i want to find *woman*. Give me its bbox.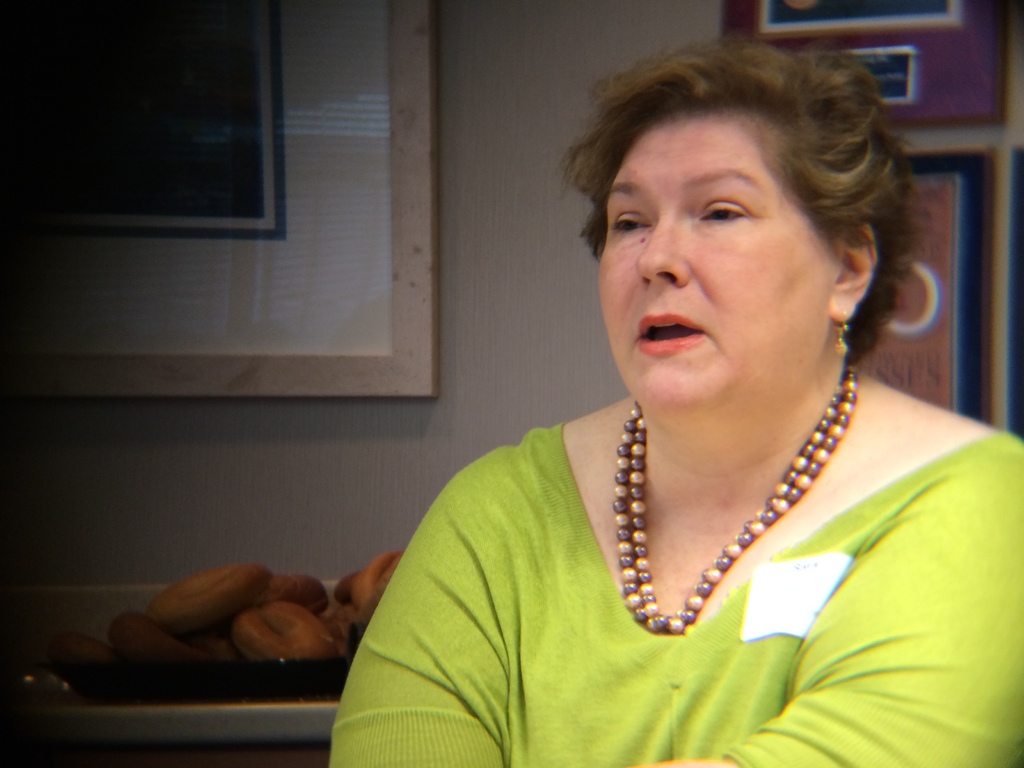
<bbox>413, 8, 1021, 751</bbox>.
